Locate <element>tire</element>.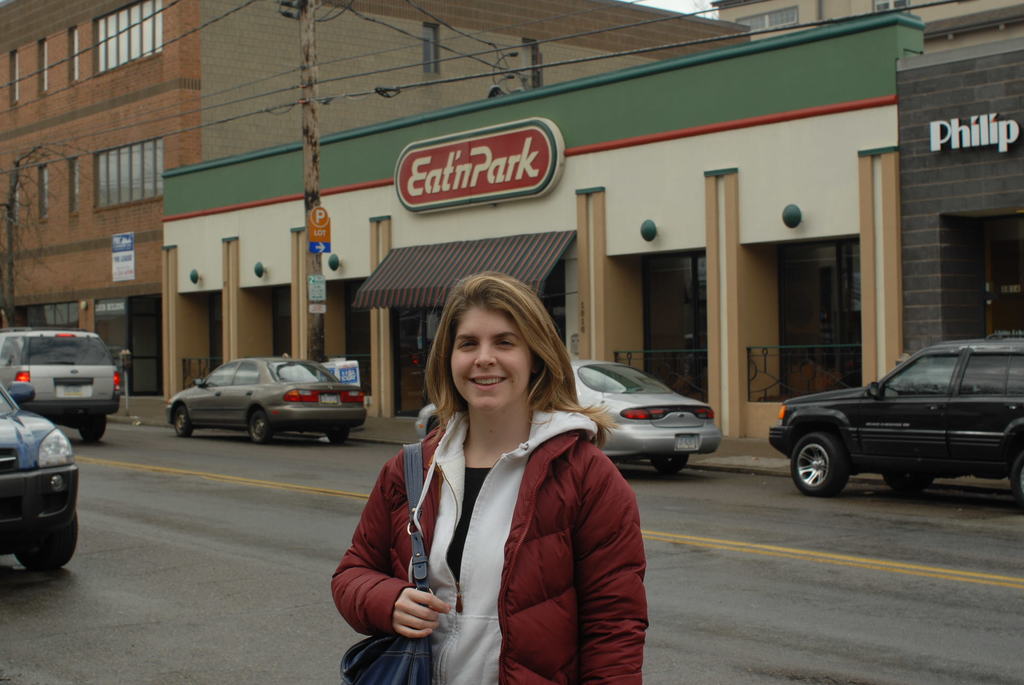
Bounding box: Rect(879, 476, 936, 493).
